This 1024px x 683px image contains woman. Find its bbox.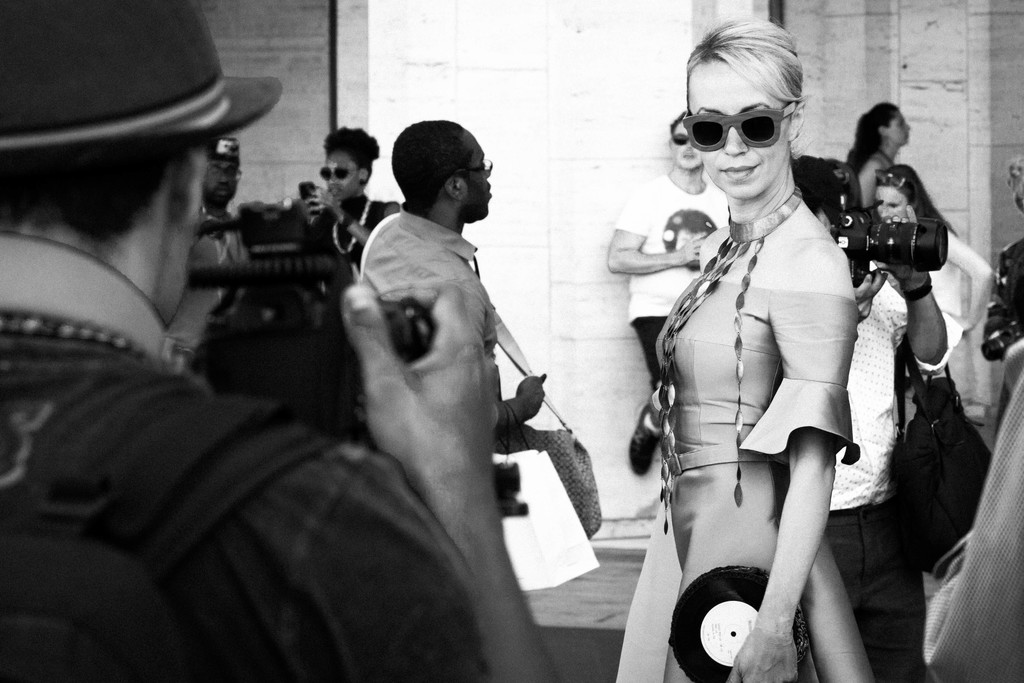
<region>842, 102, 910, 210</region>.
